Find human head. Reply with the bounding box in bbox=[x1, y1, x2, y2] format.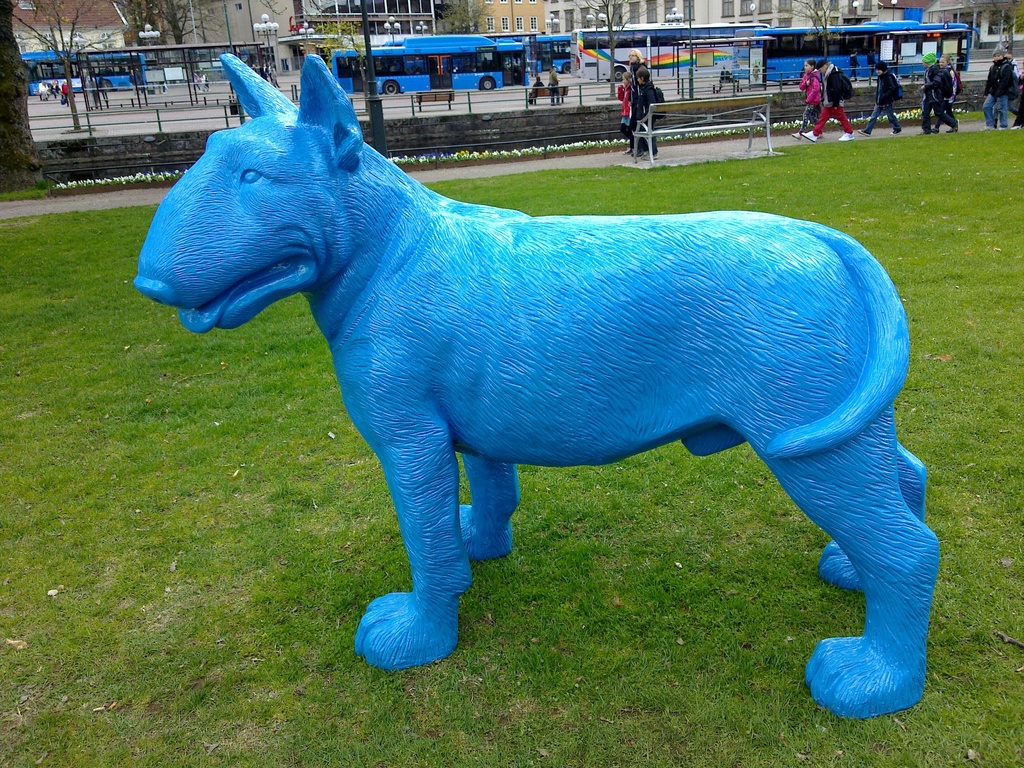
bbox=[805, 58, 817, 74].
